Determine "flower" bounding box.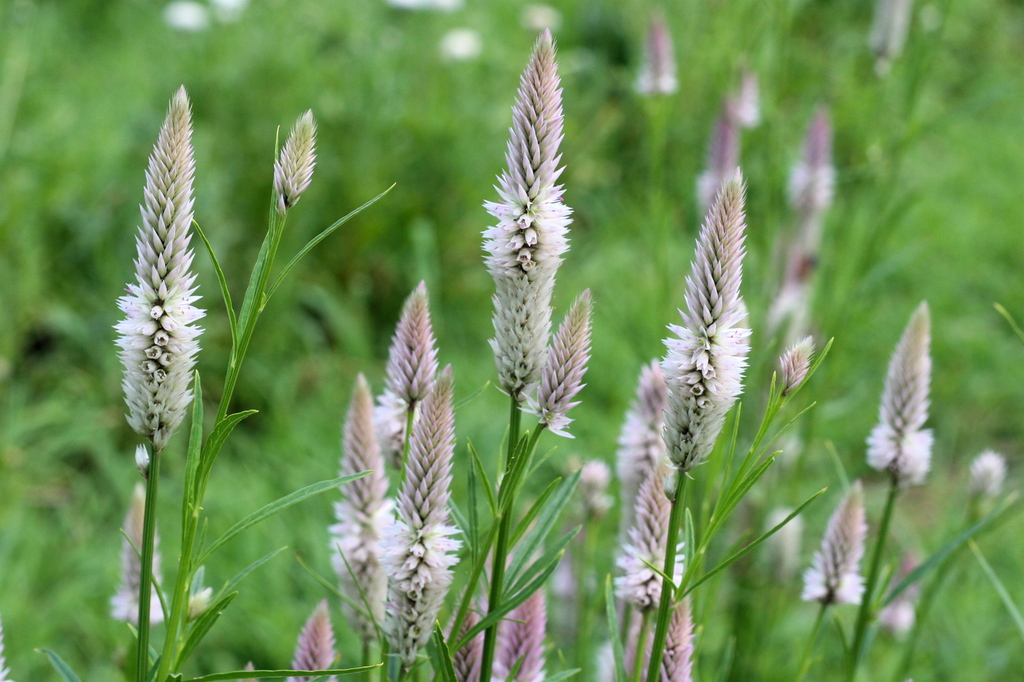
Determined: box(383, 360, 463, 641).
